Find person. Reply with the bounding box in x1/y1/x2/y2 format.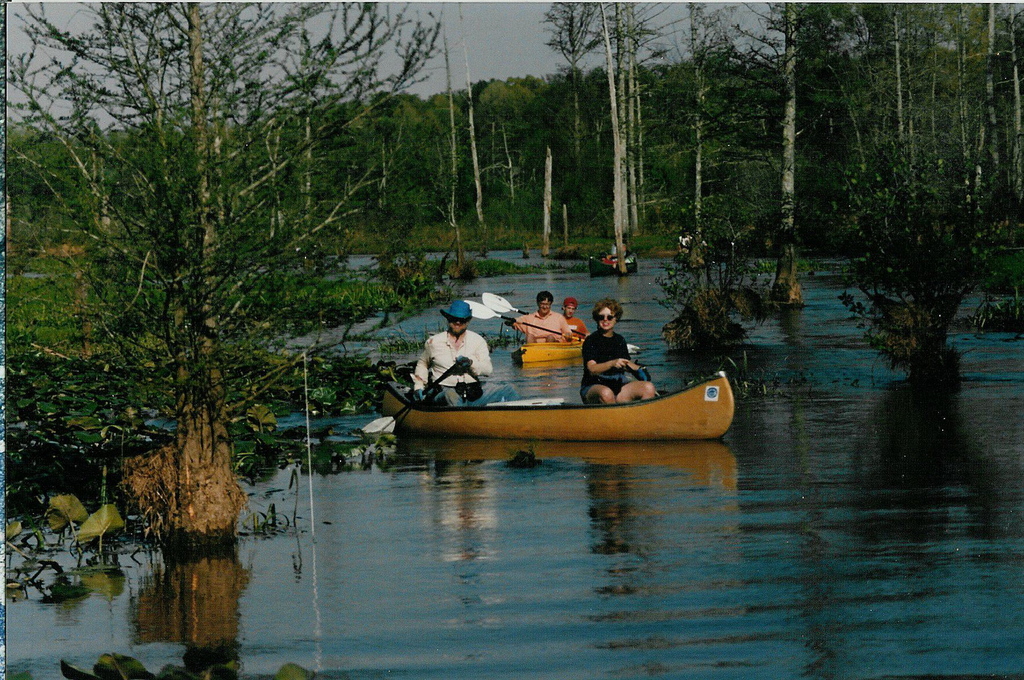
513/291/574/343.
